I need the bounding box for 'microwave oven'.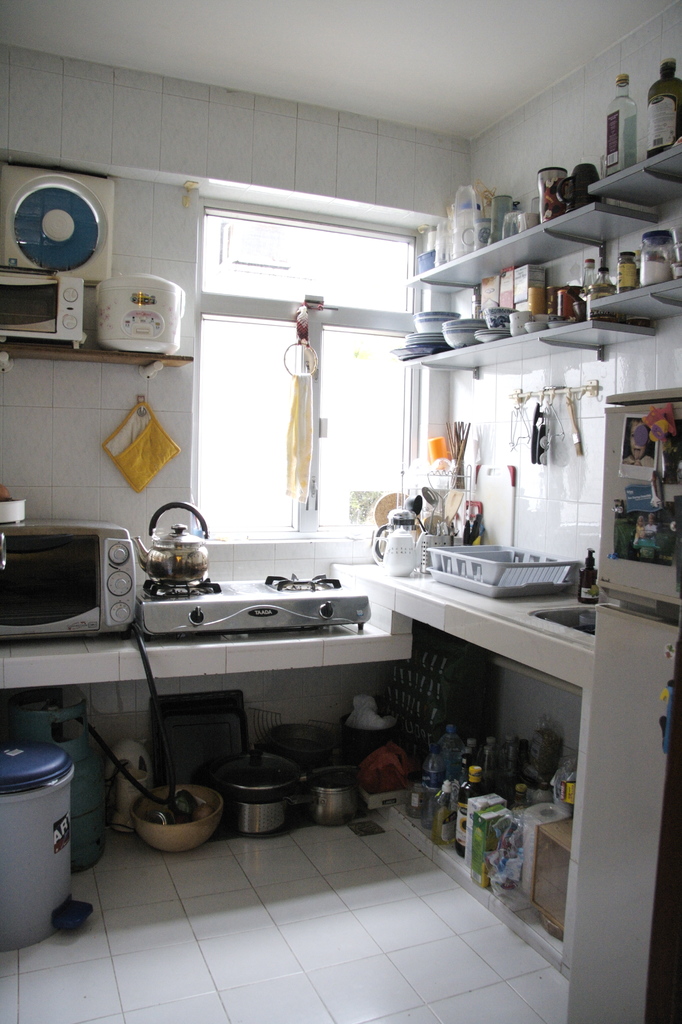
Here it is: (x1=2, y1=527, x2=133, y2=654).
